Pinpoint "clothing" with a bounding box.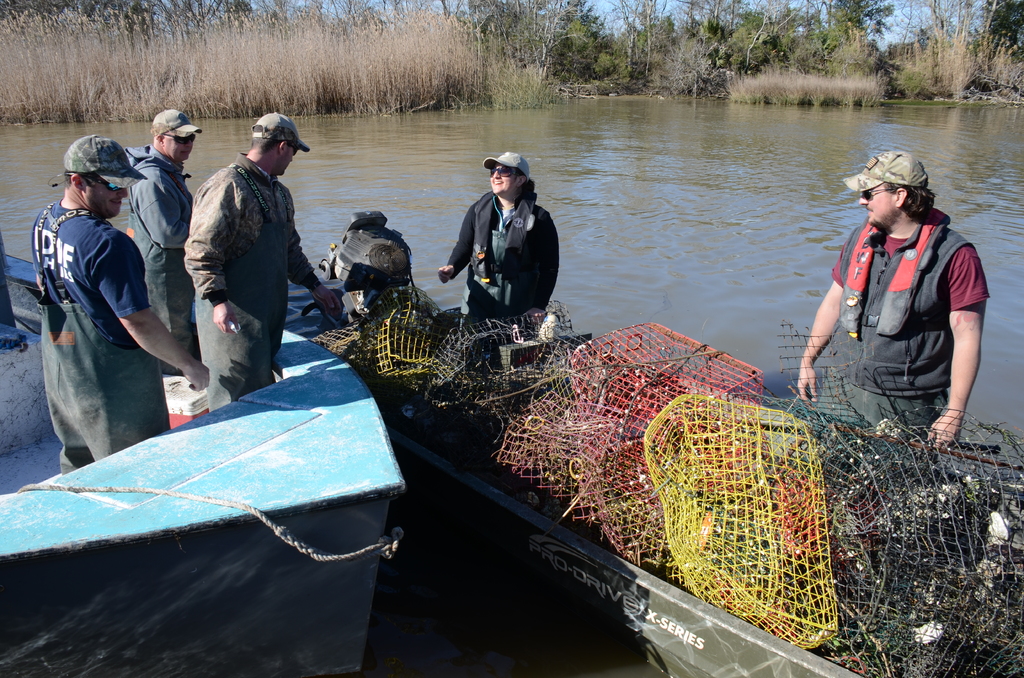
[x1=128, y1=162, x2=186, y2=367].
